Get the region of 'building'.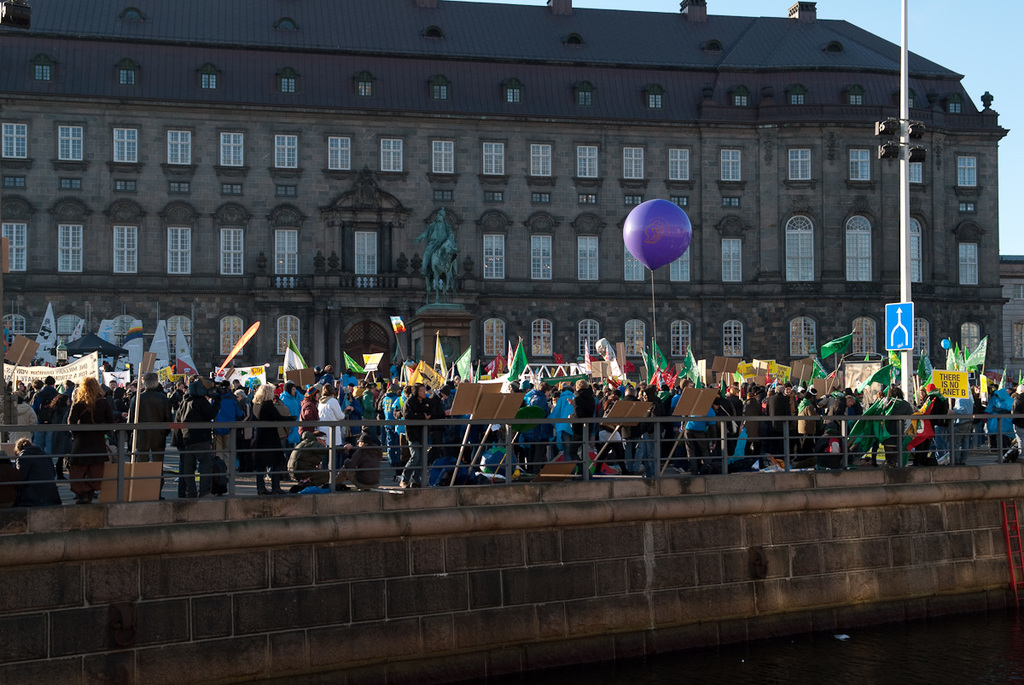
[left=1001, top=252, right=1023, bottom=382].
